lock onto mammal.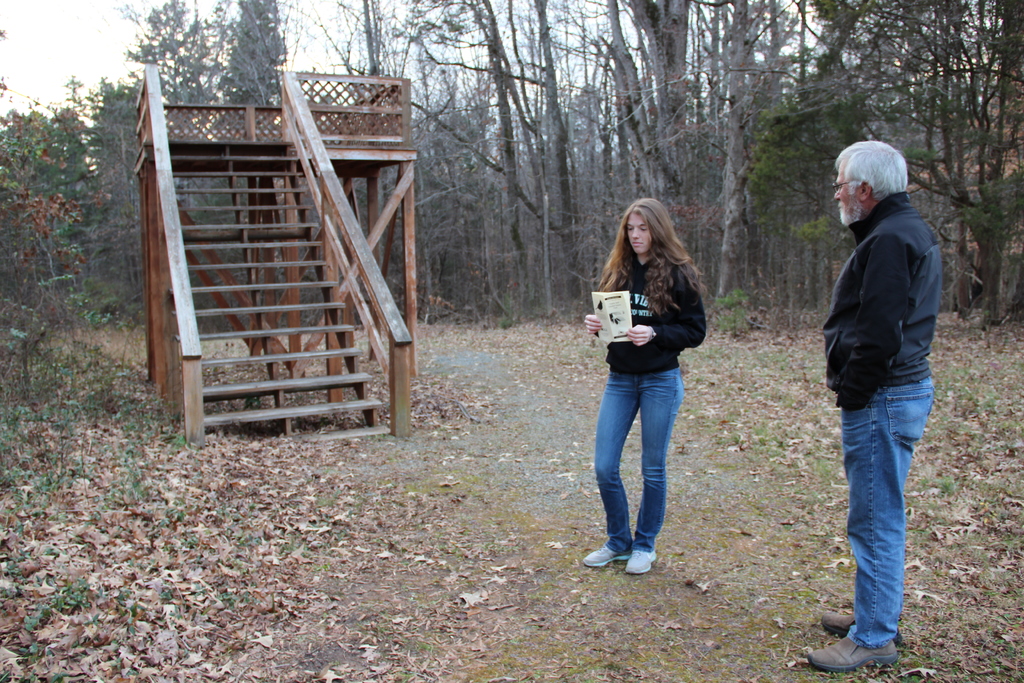
Locked: region(804, 136, 935, 672).
